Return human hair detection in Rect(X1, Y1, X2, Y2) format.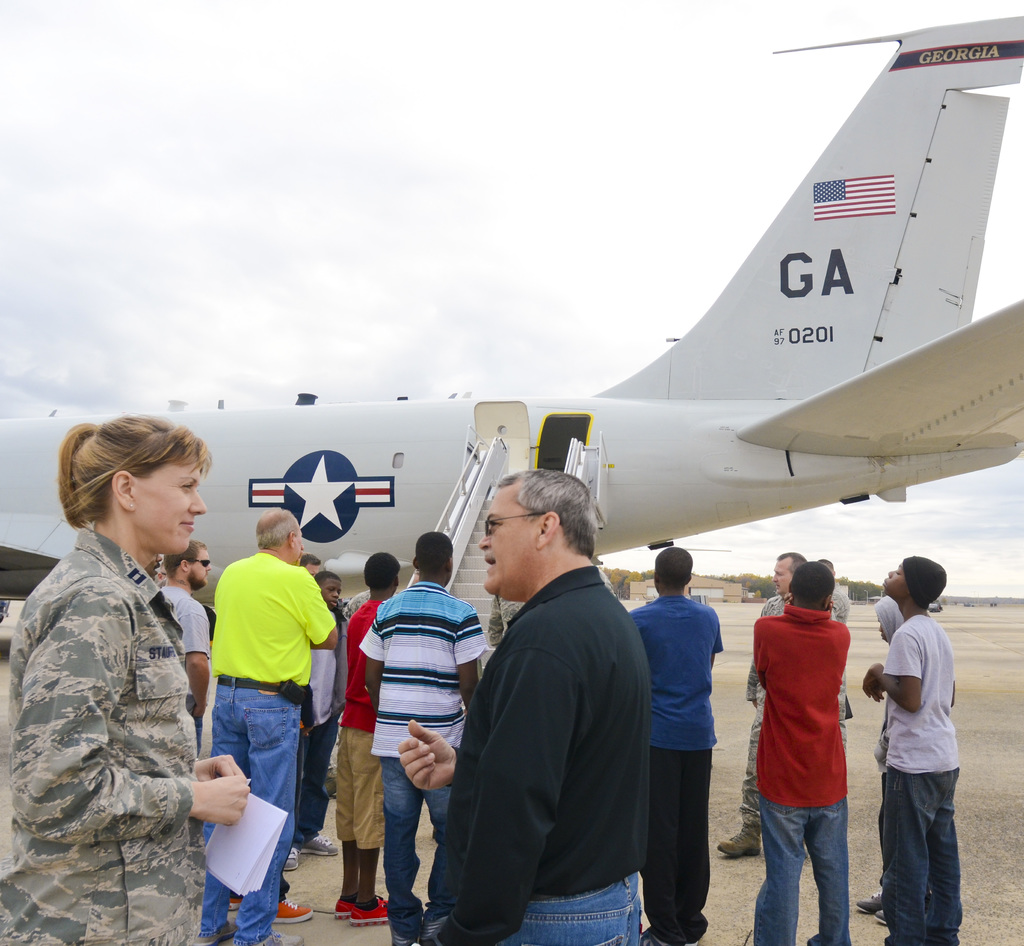
Rect(365, 553, 399, 591).
